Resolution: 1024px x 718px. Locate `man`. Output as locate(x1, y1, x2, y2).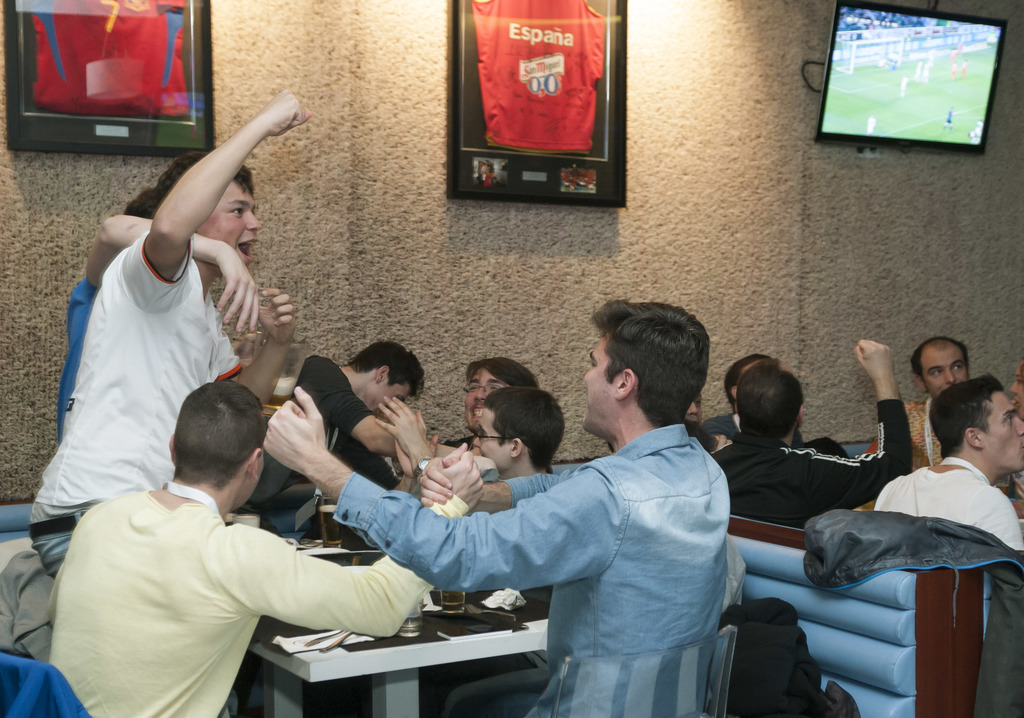
locate(378, 384, 568, 477).
